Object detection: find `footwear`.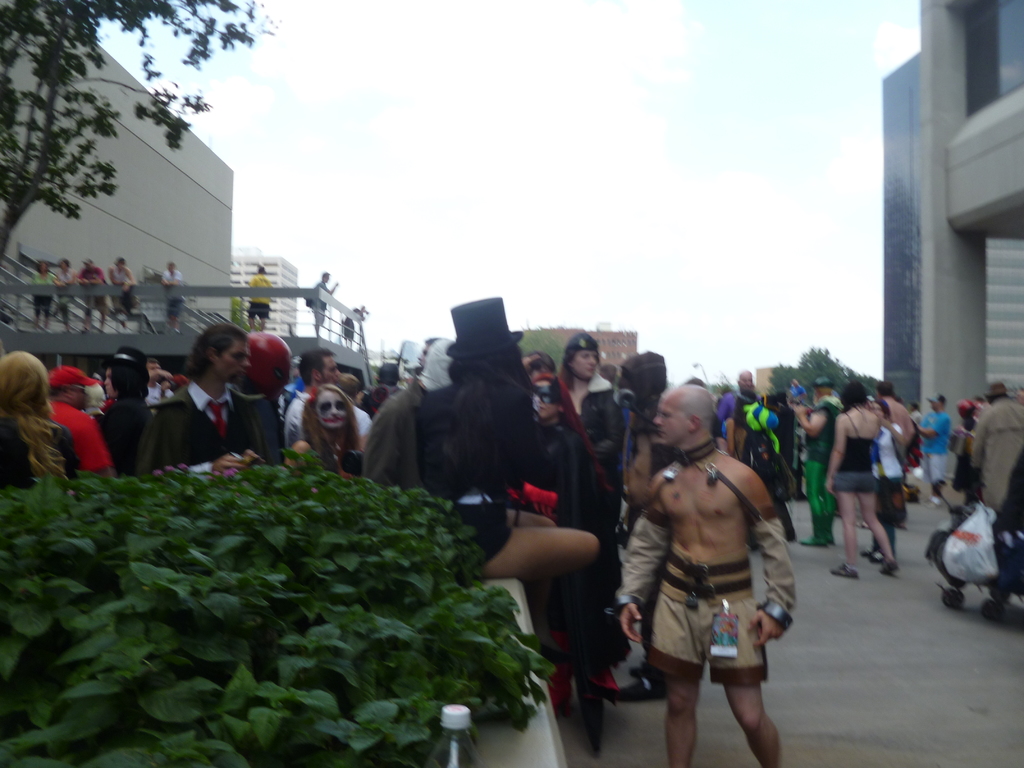
(x1=929, y1=493, x2=940, y2=506).
